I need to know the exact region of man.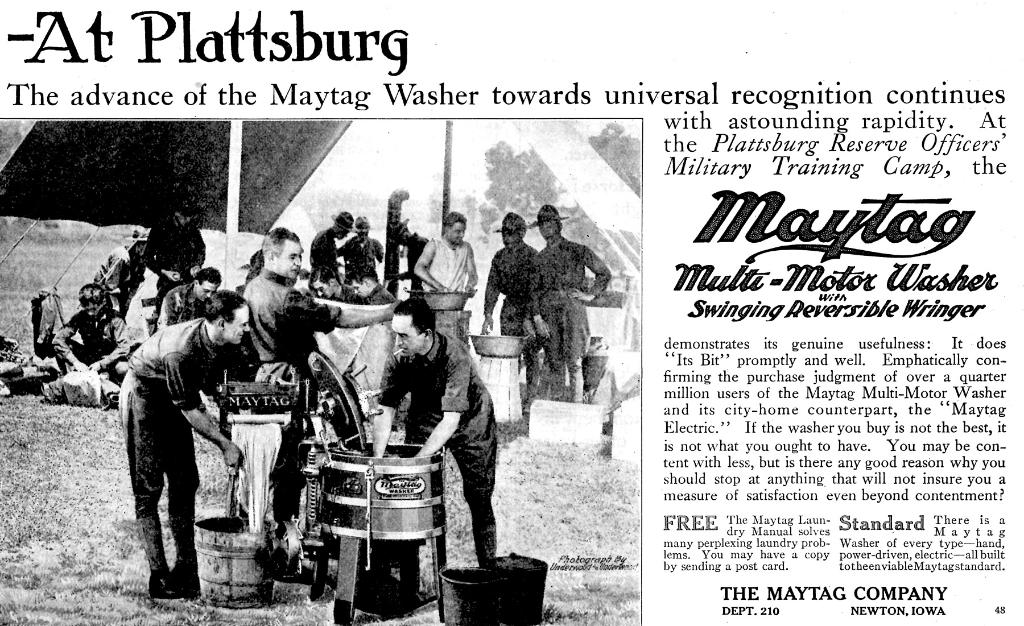
Region: region(161, 264, 222, 329).
